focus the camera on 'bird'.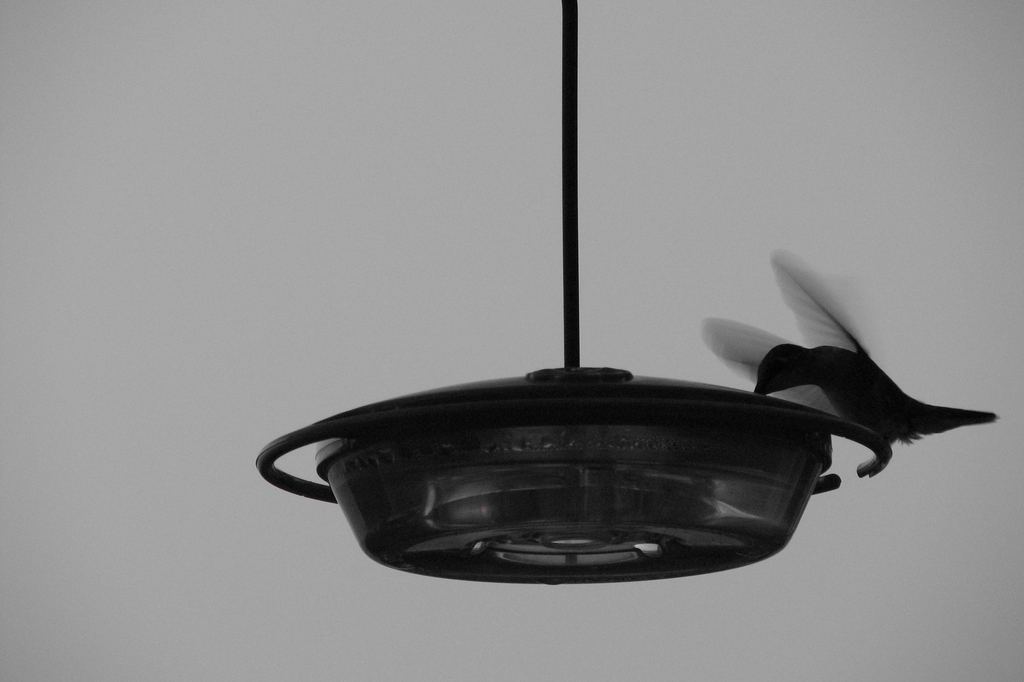
Focus region: x1=740 y1=258 x2=999 y2=489.
